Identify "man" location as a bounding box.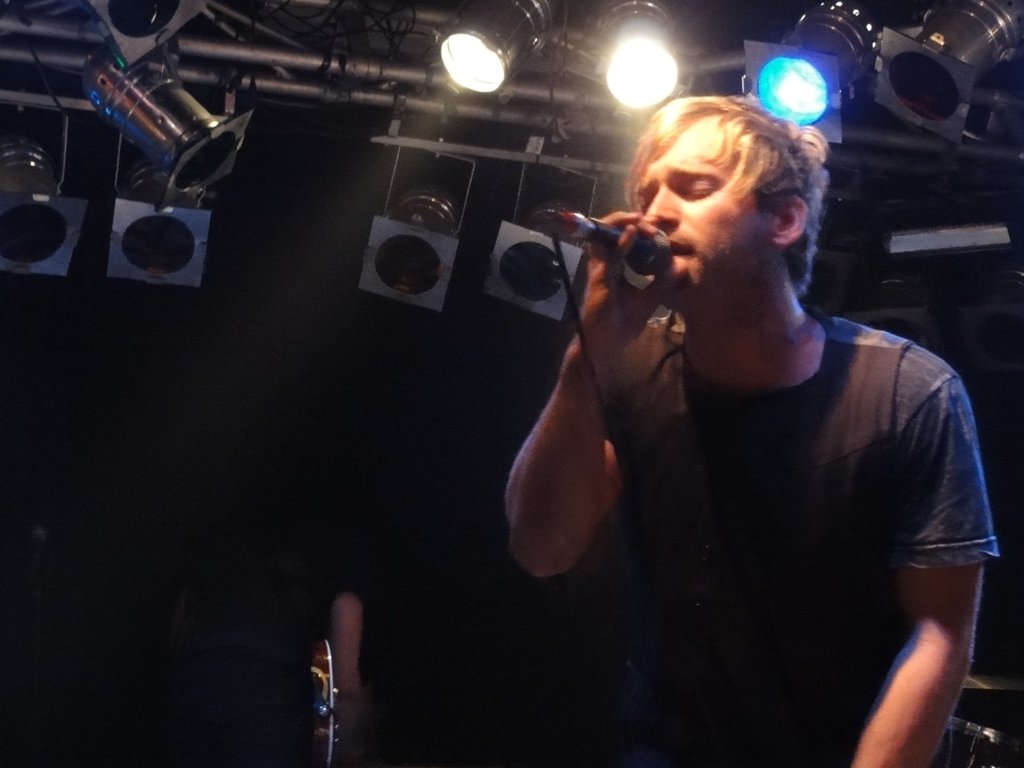
l=492, t=91, r=998, b=767.
